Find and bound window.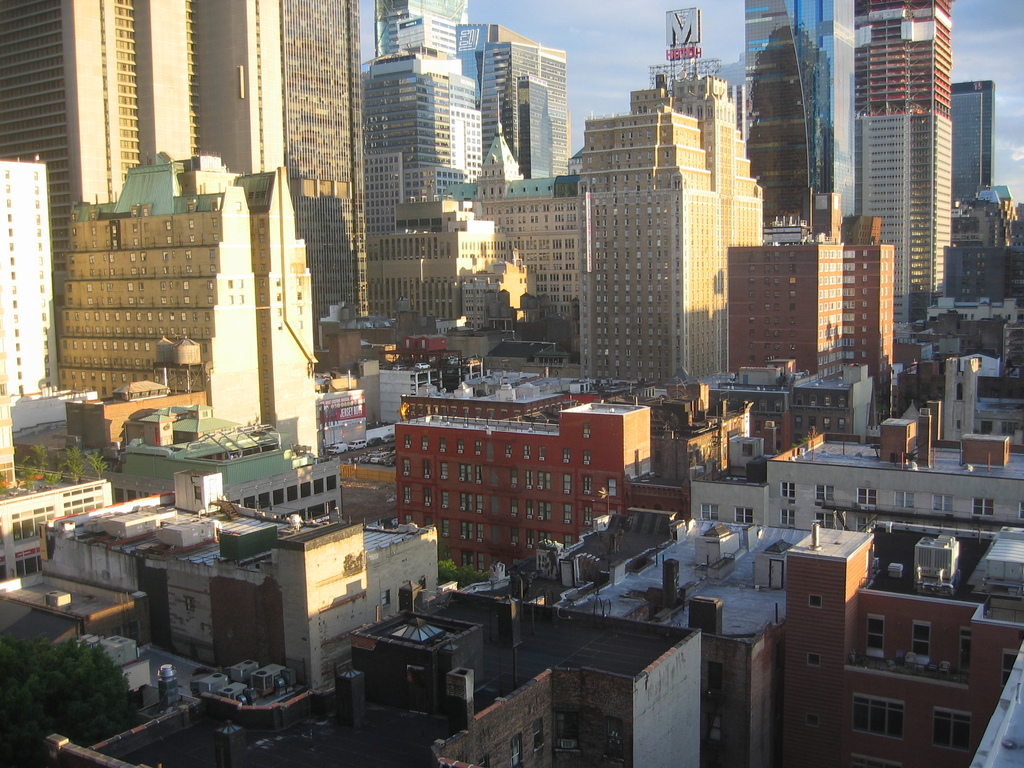
Bound: bbox(327, 474, 339, 494).
